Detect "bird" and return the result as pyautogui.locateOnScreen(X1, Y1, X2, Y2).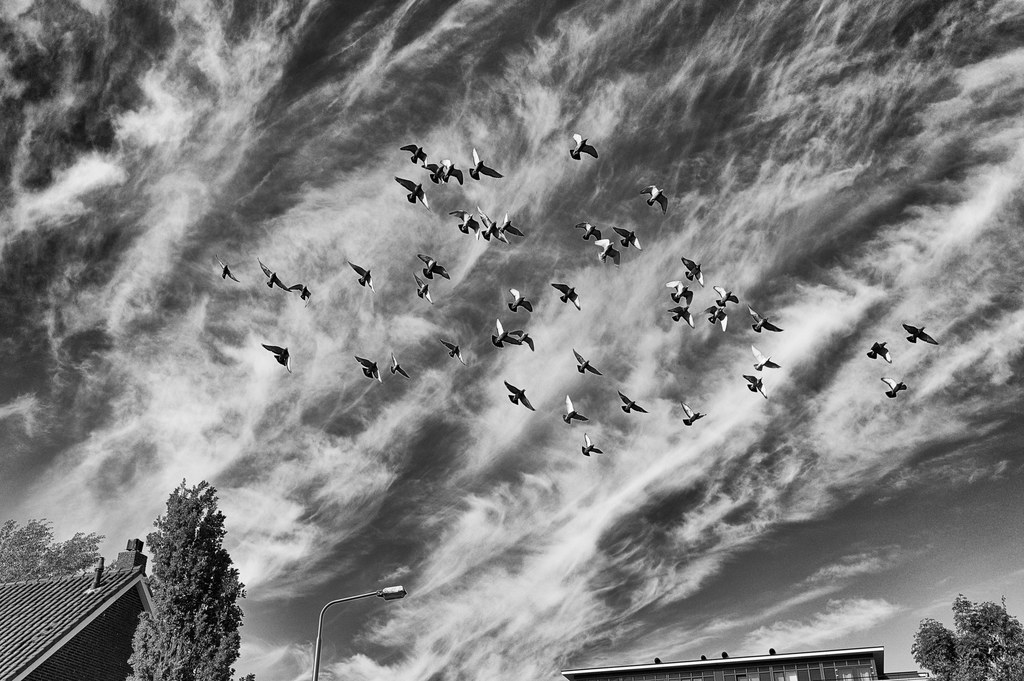
pyautogui.locateOnScreen(400, 143, 430, 166).
